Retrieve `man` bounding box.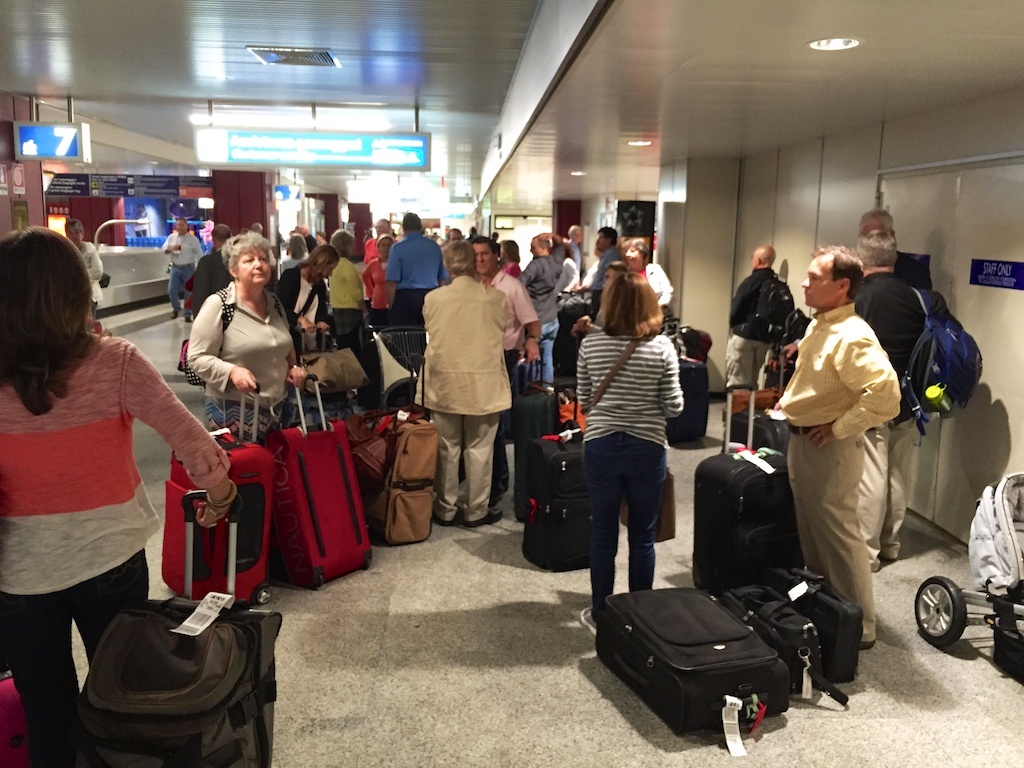
Bounding box: (x1=523, y1=229, x2=545, y2=321).
